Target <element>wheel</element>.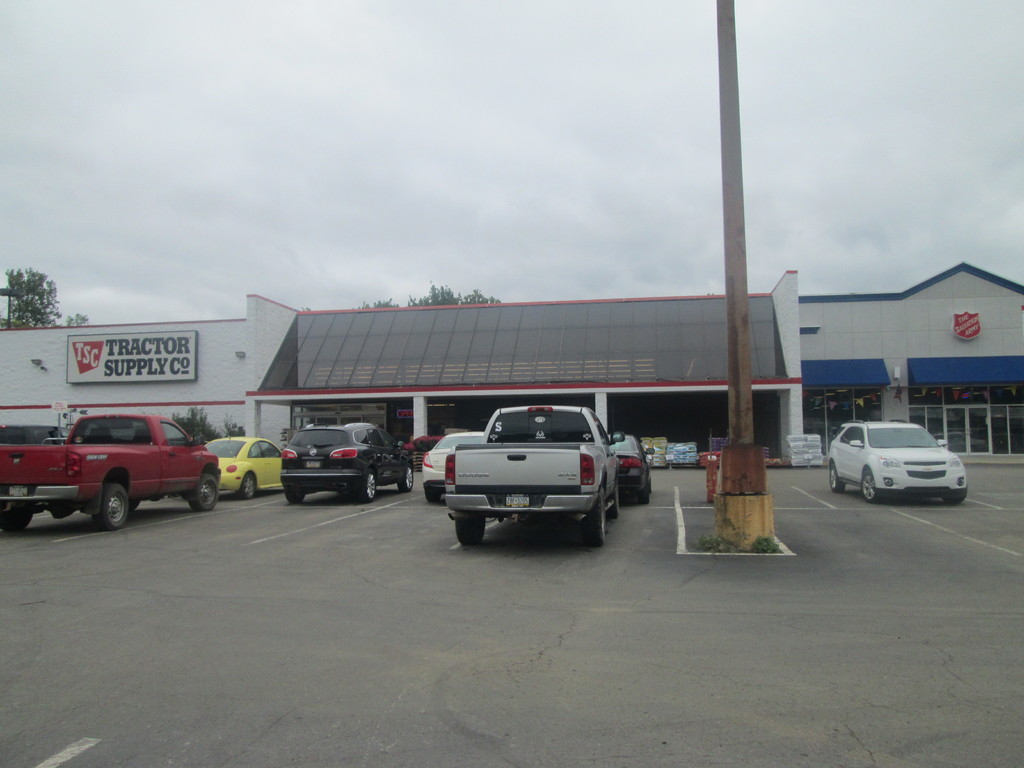
Target region: box=[0, 509, 31, 529].
